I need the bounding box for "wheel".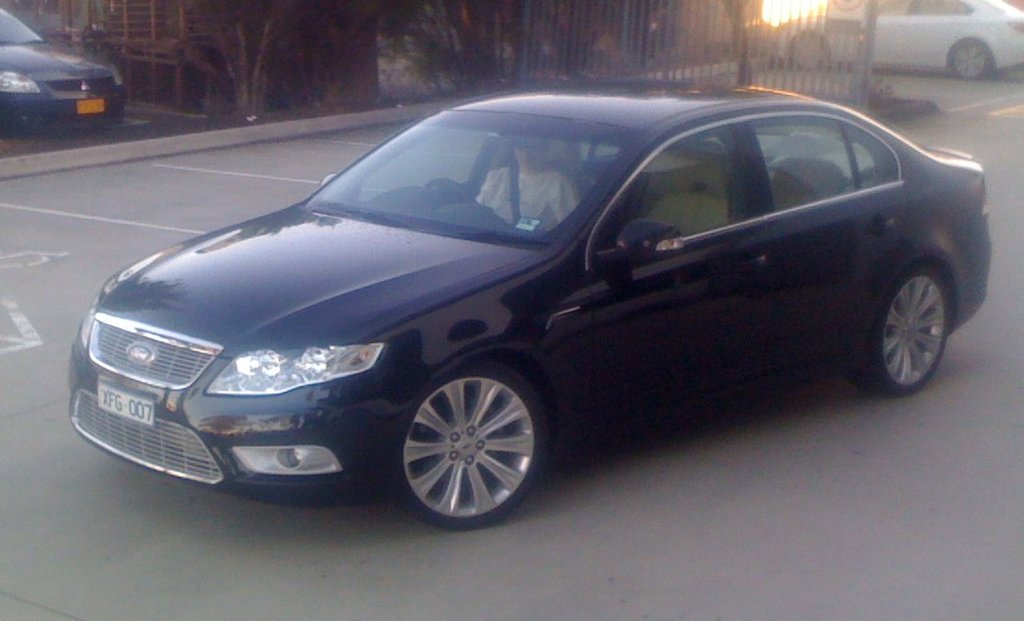
Here it is: [789,32,827,72].
